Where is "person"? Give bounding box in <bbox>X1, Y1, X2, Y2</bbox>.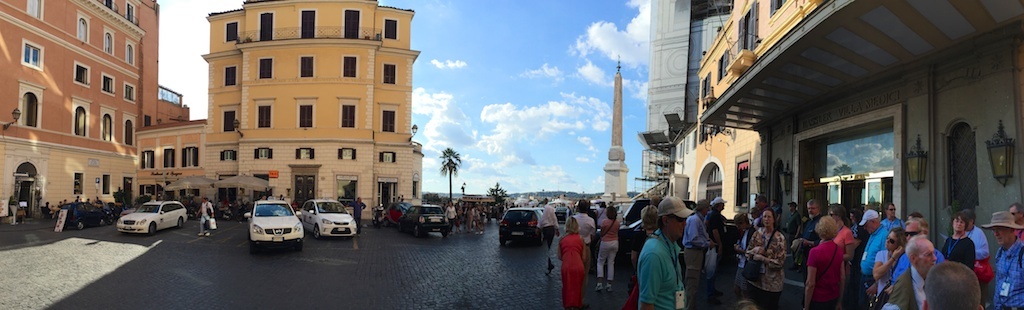
<bbox>685, 198, 715, 309</bbox>.
